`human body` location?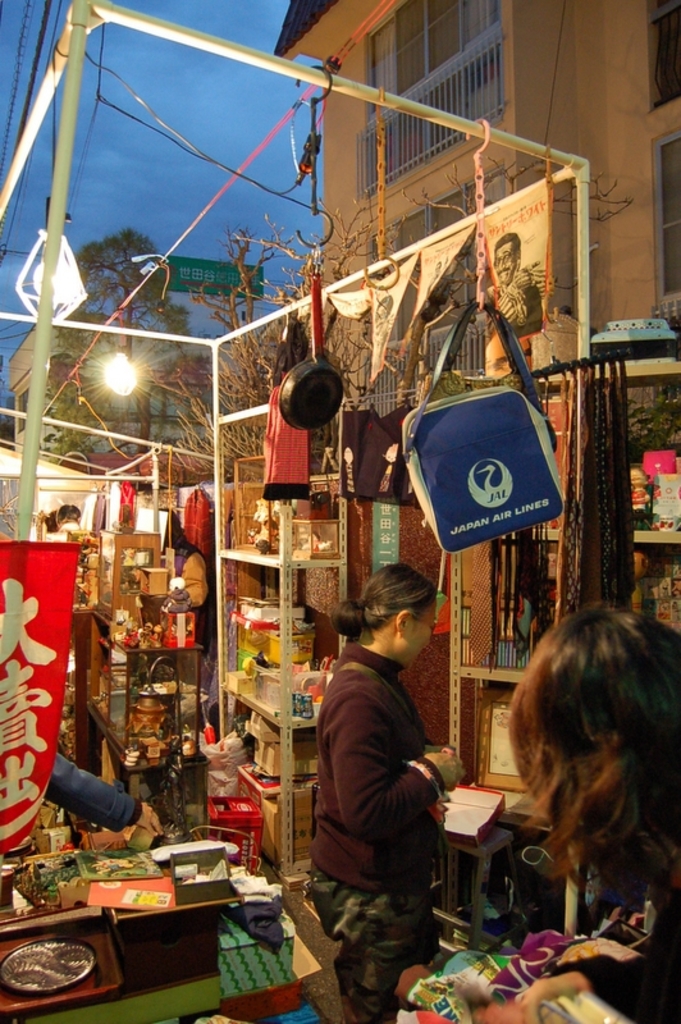
l=305, t=541, r=475, b=970
